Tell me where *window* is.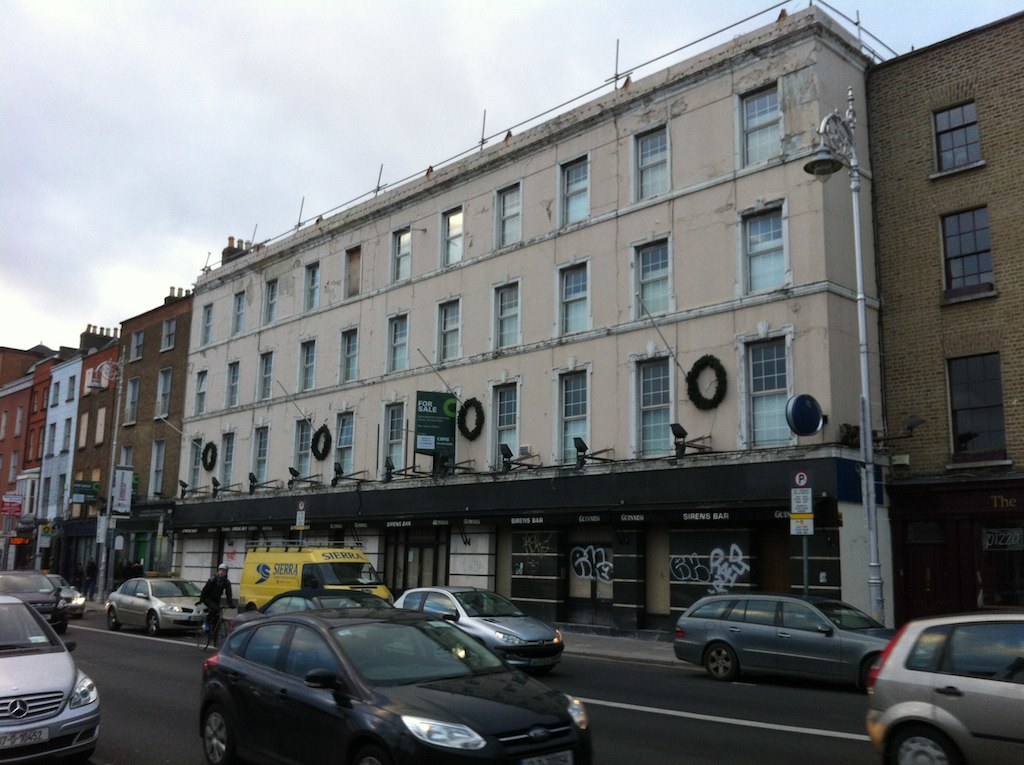
*window* is at {"x1": 252, "y1": 418, "x2": 267, "y2": 488}.
